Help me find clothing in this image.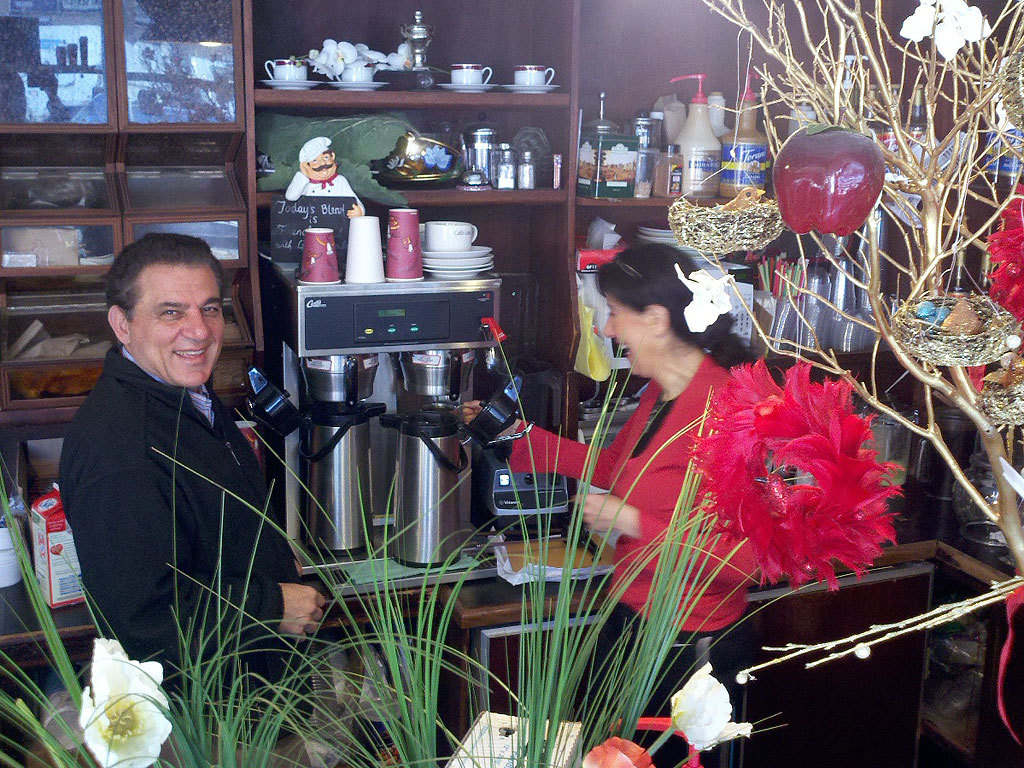
Found it: Rect(510, 354, 759, 767).
